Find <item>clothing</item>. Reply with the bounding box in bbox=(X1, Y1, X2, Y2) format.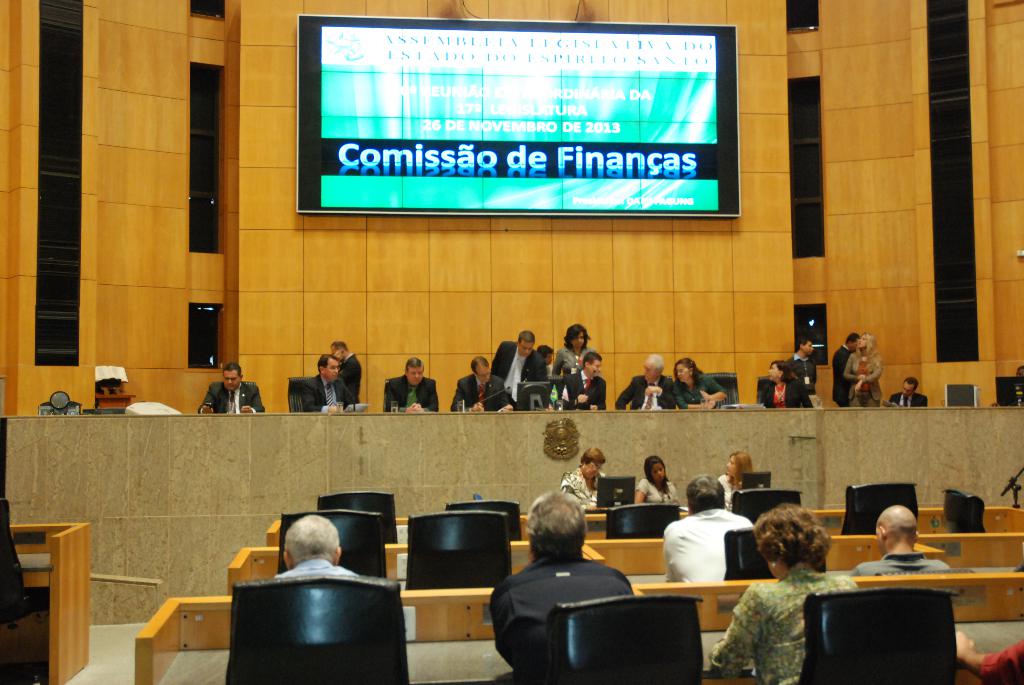
bbox=(972, 644, 1023, 682).
